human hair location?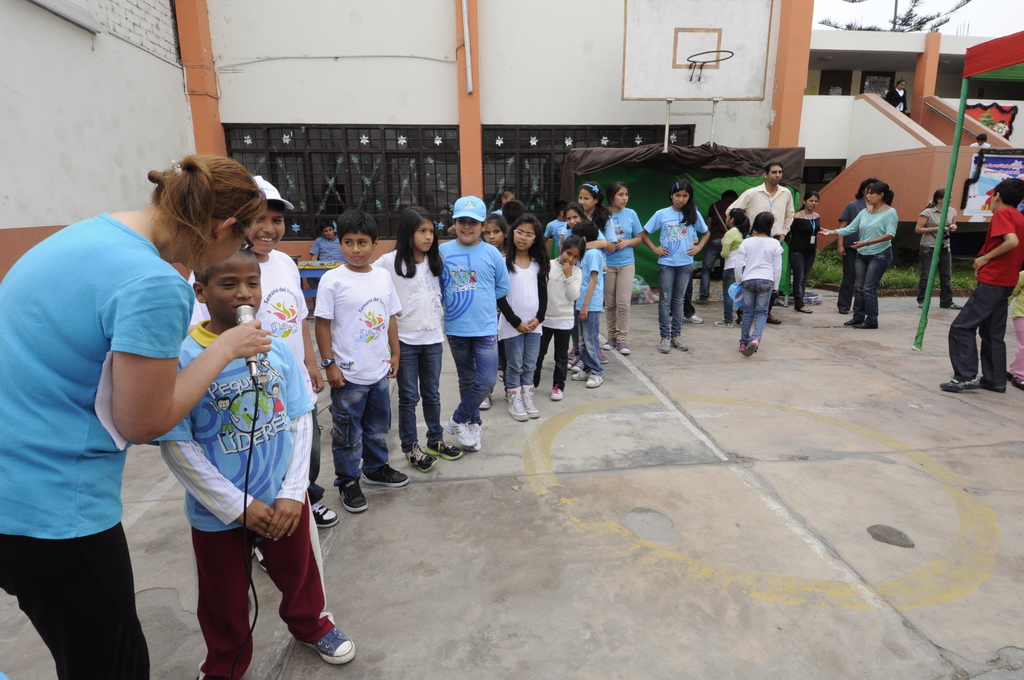
(337,209,378,247)
